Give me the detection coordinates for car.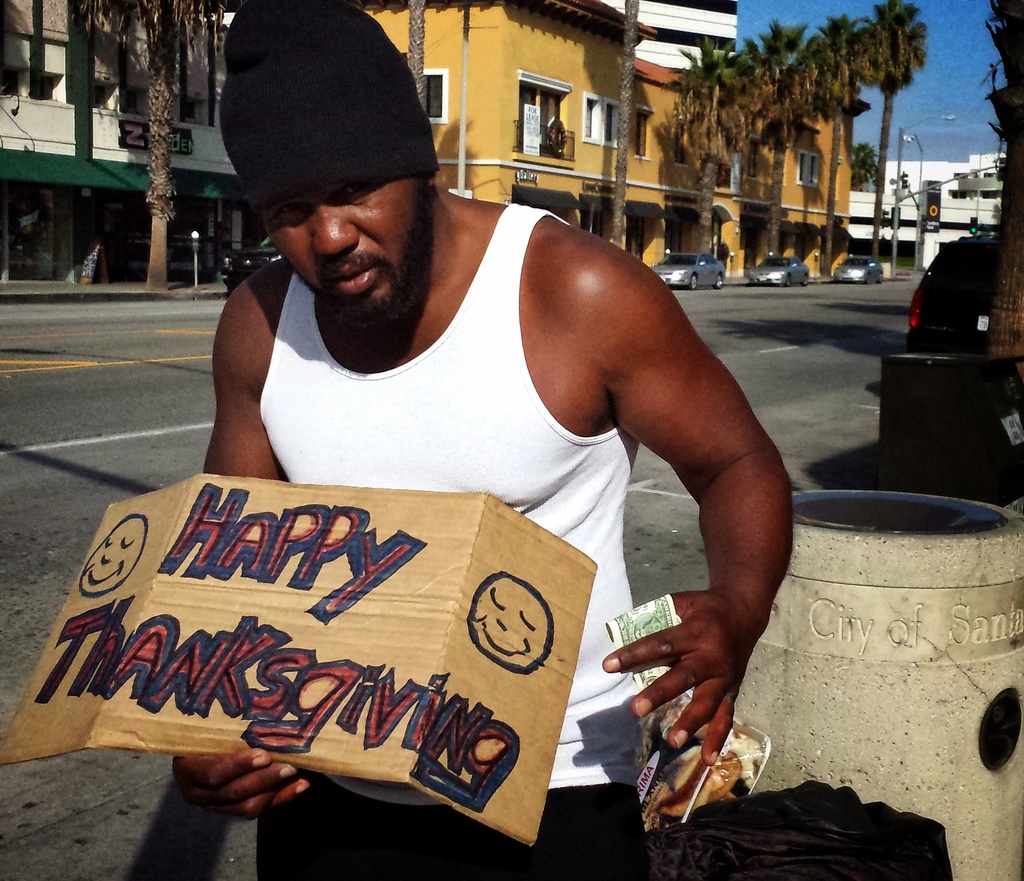
831, 251, 884, 282.
